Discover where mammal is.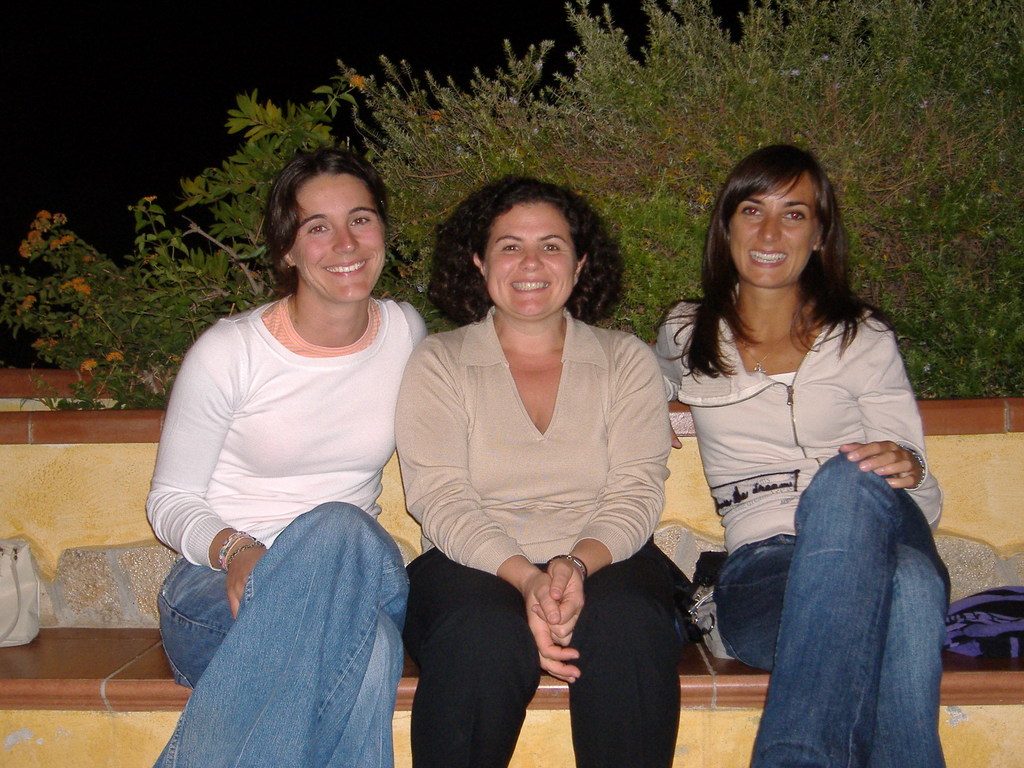
Discovered at BBox(652, 149, 945, 765).
